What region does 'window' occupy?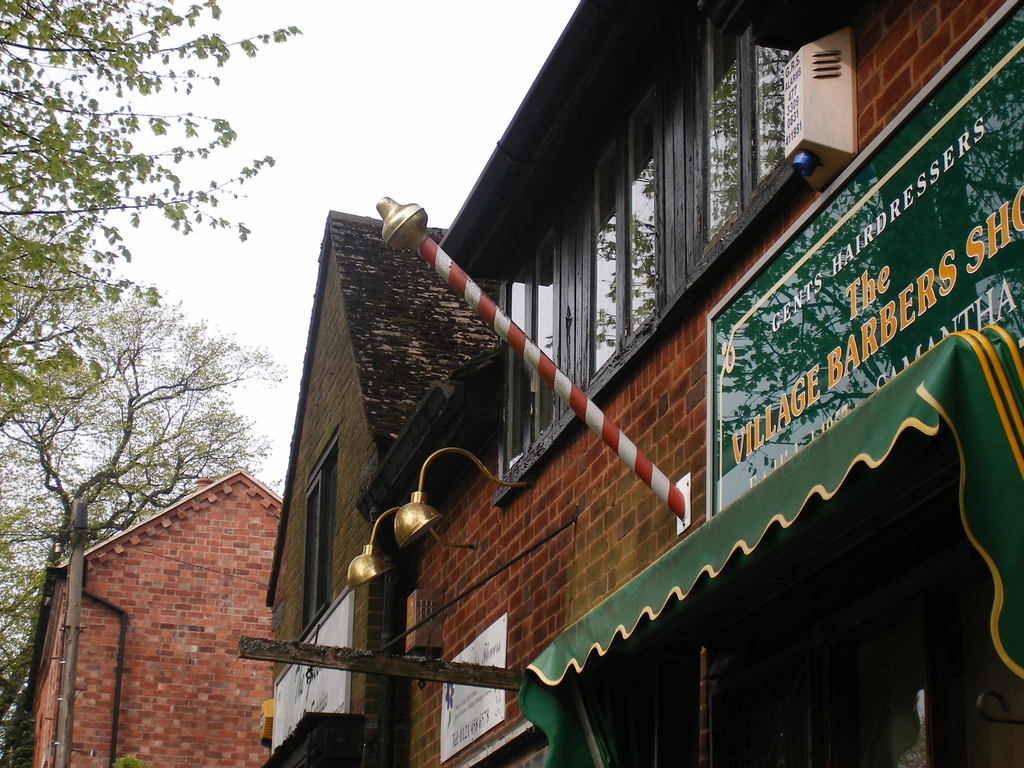
{"x1": 464, "y1": 42, "x2": 817, "y2": 403}.
